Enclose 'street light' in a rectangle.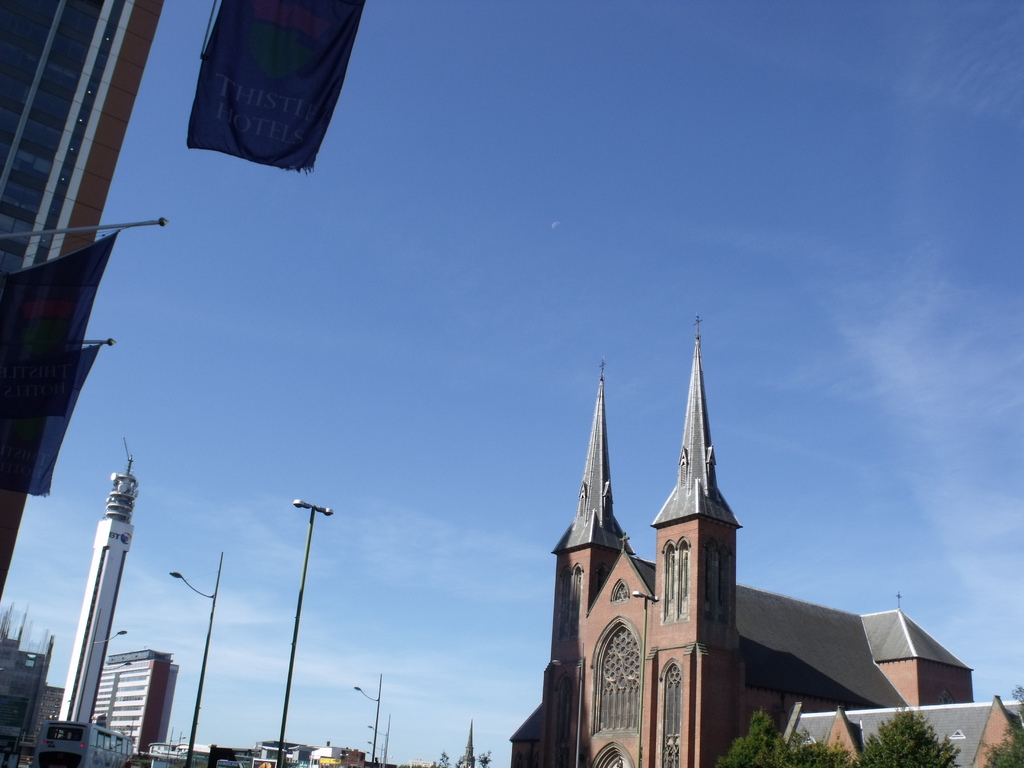
364/742/383/764.
